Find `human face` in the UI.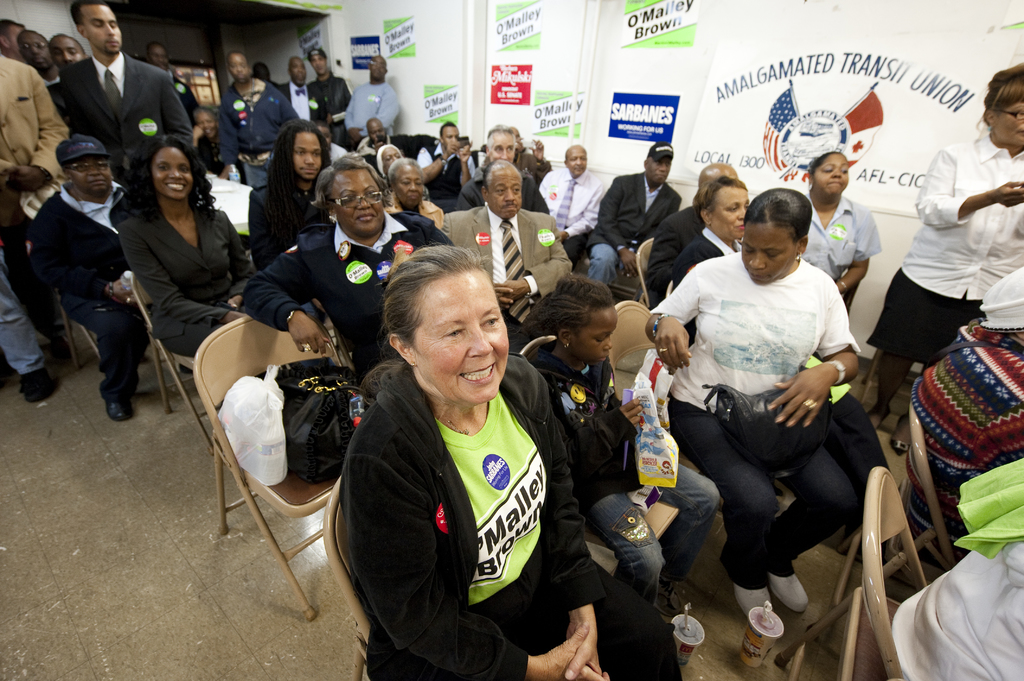
UI element at crop(198, 108, 216, 137).
